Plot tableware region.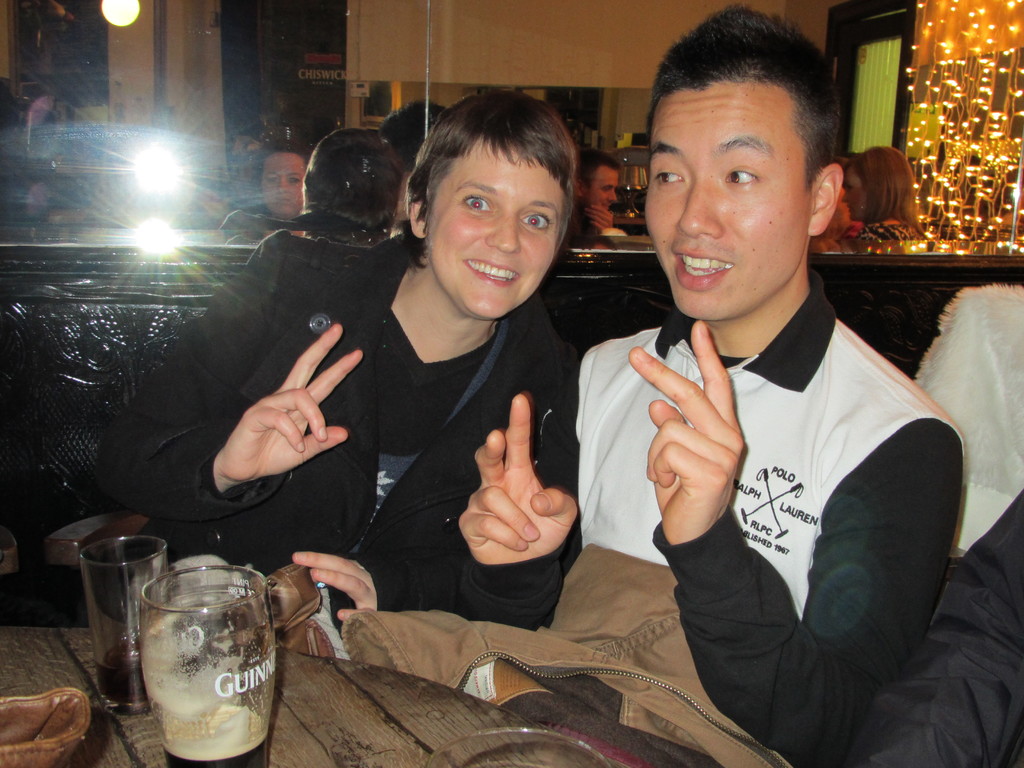
Plotted at bbox=(75, 536, 173, 706).
